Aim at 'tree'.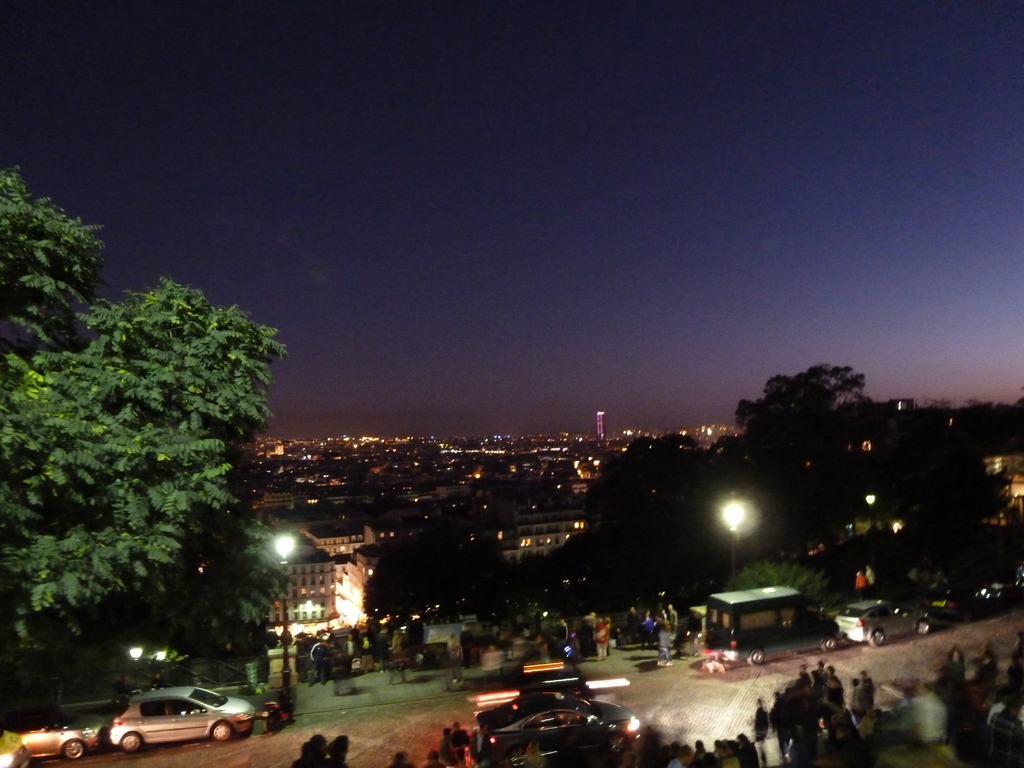
Aimed at 0/164/286/695.
